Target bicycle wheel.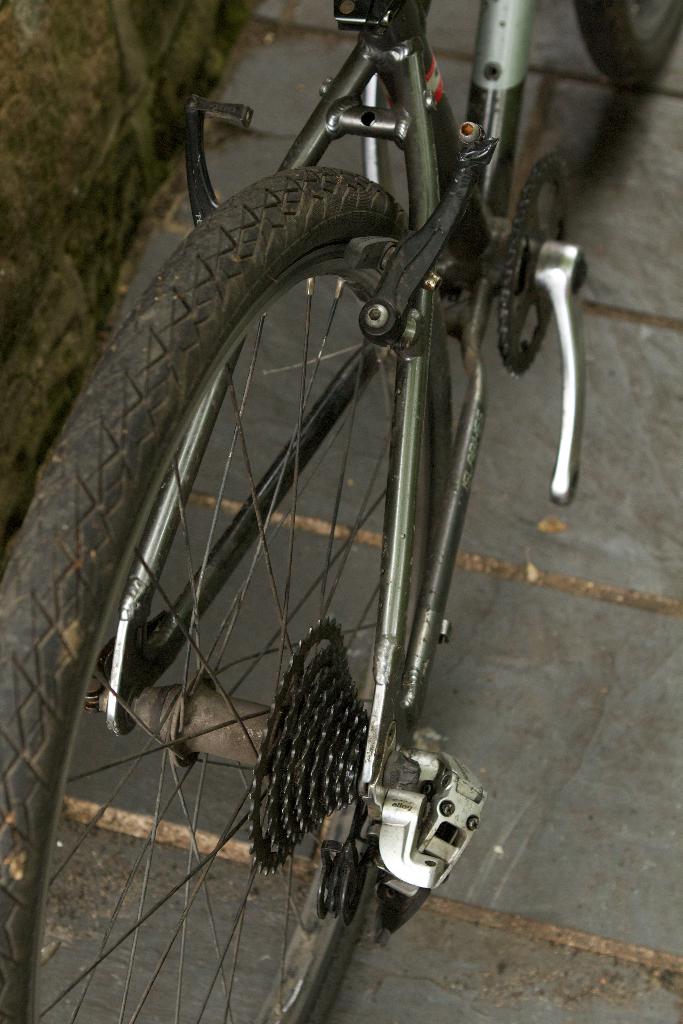
Target region: Rect(573, 0, 682, 84).
